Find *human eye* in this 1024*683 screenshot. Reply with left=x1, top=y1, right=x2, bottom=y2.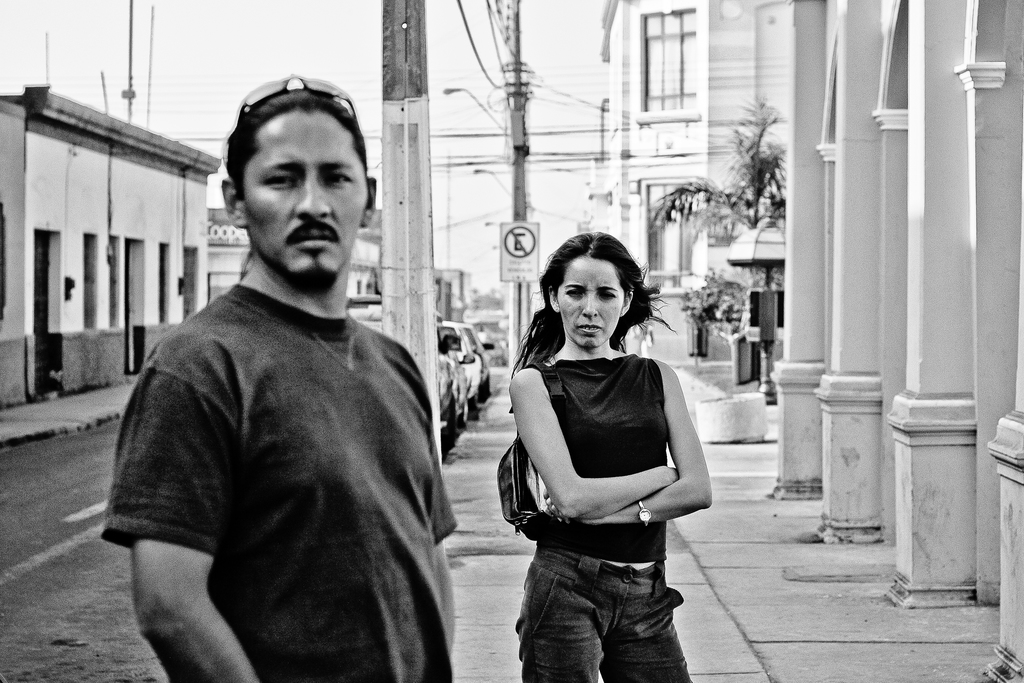
left=320, top=167, right=356, bottom=191.
